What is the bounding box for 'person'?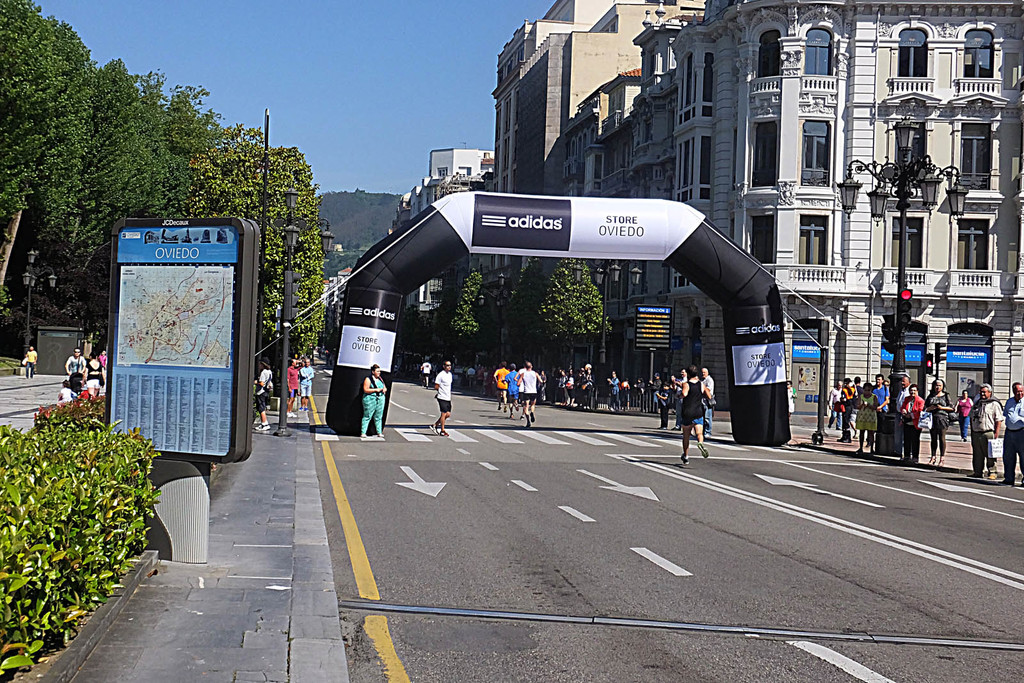
(left=680, top=403, right=719, bottom=475).
